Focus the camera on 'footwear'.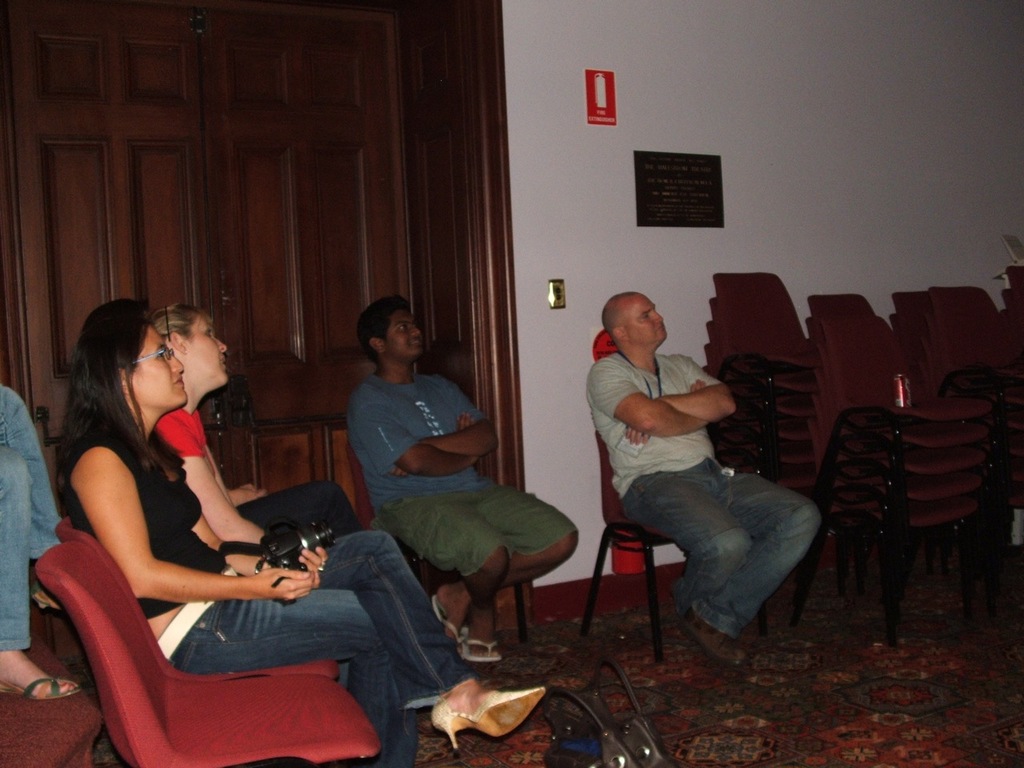
Focus region: <region>426, 687, 554, 751</region>.
